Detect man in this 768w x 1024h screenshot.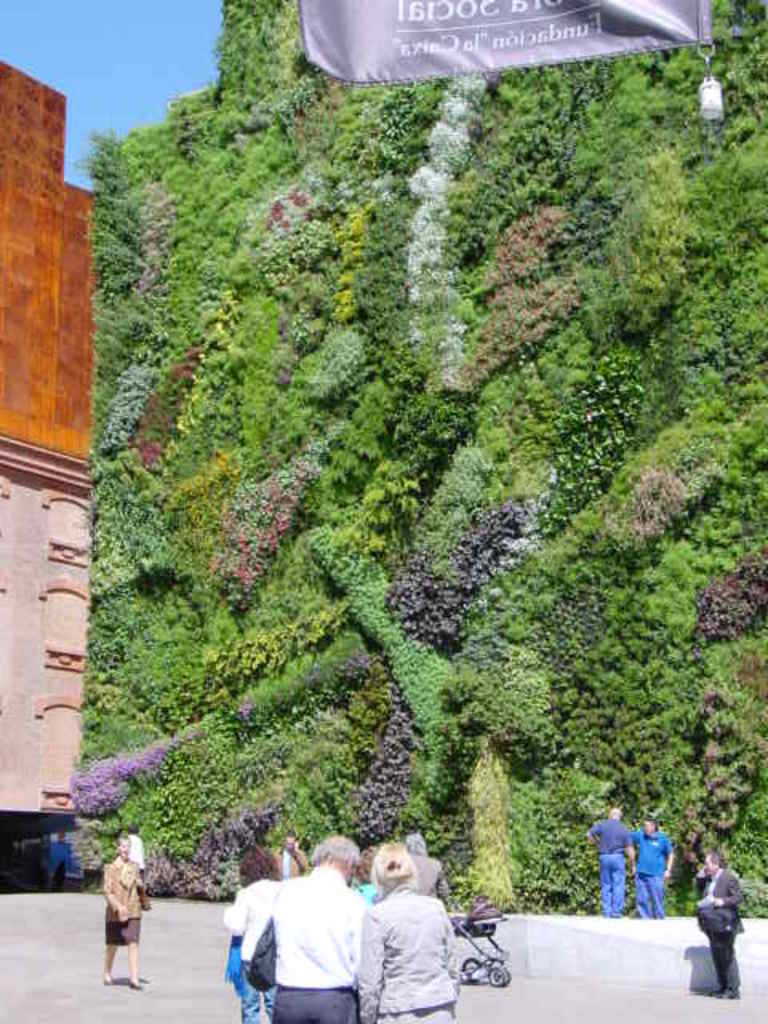
Detection: {"x1": 123, "y1": 821, "x2": 149, "y2": 915}.
